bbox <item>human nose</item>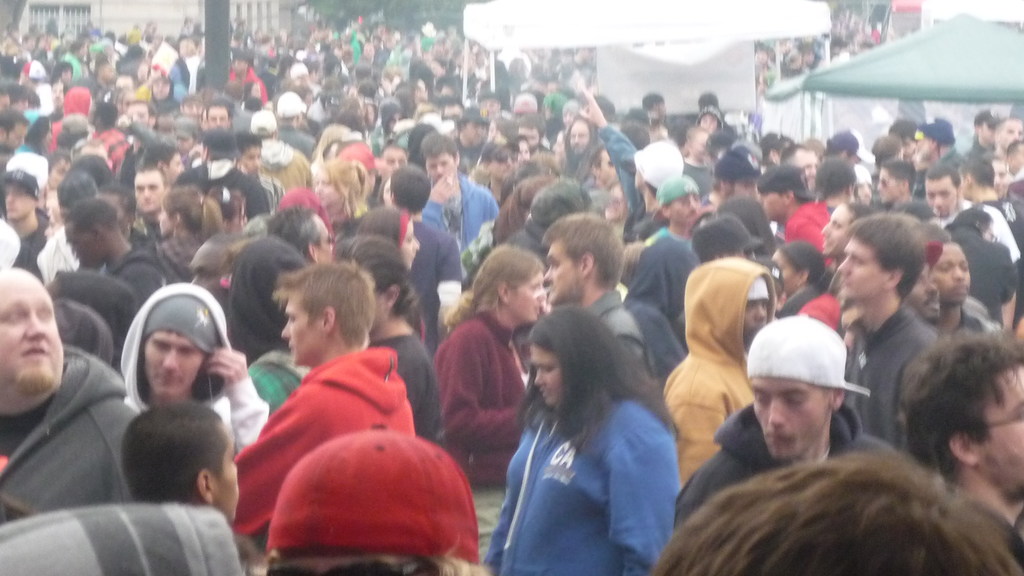
[838, 258, 849, 275]
